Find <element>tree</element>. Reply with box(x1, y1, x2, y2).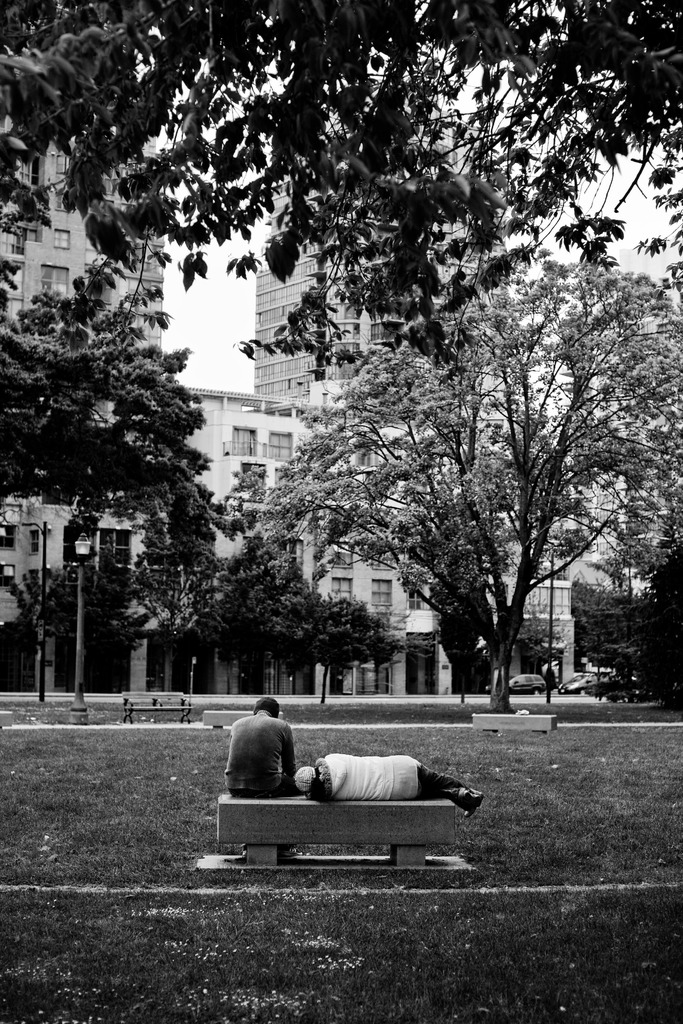
box(20, 202, 232, 714).
